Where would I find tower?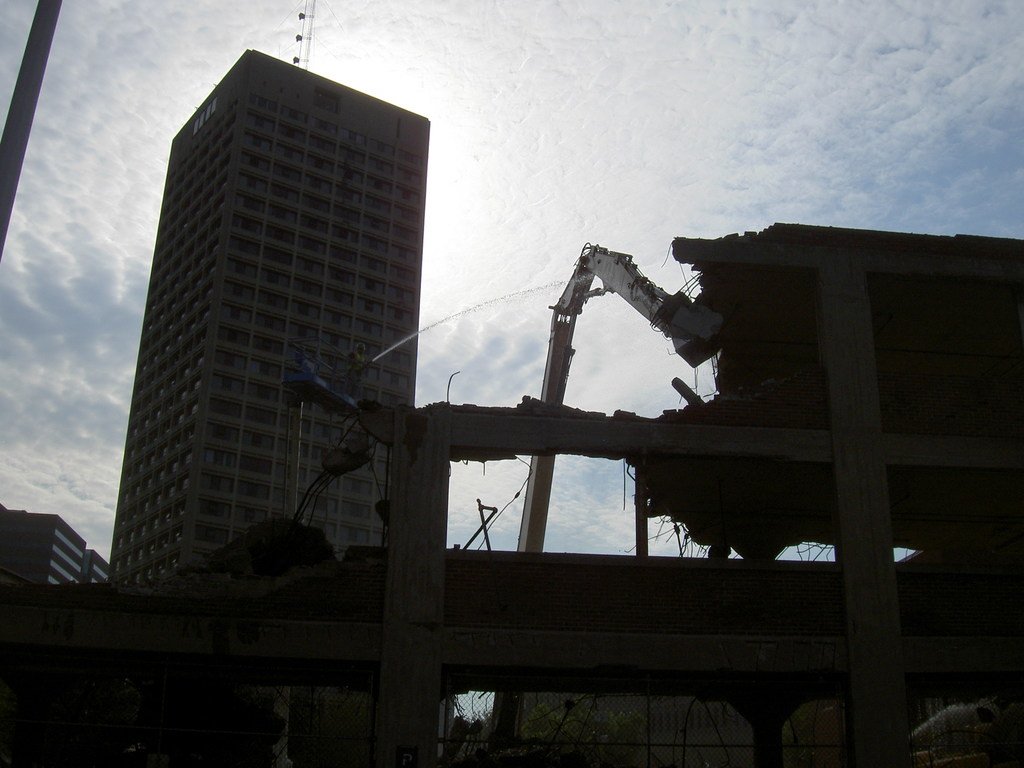
At l=83, t=31, r=425, b=598.
